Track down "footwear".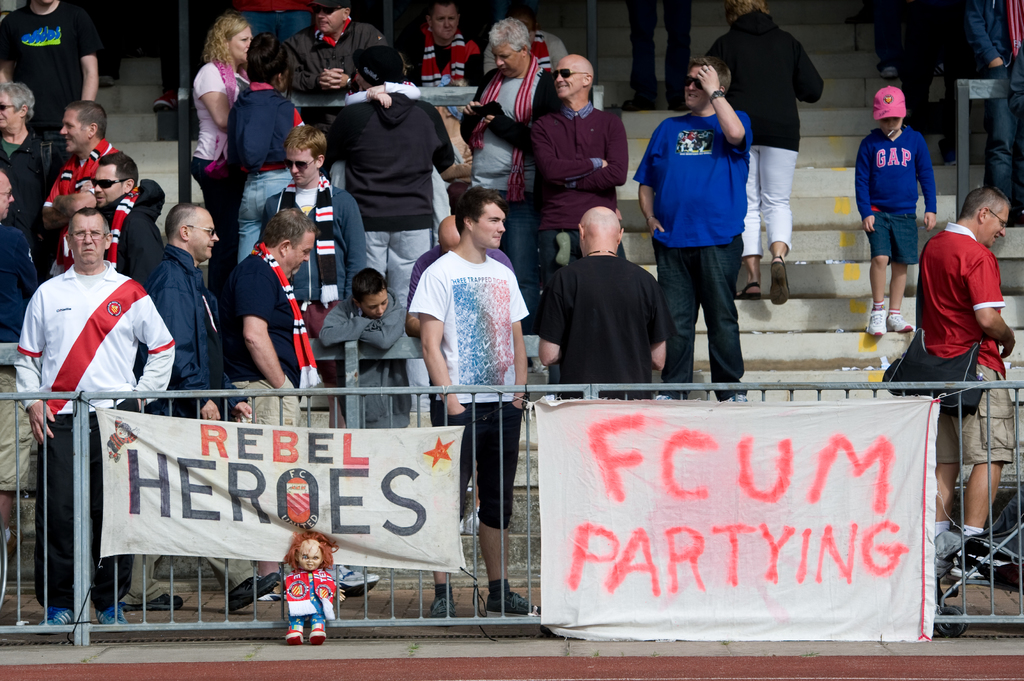
Tracked to {"x1": 122, "y1": 590, "x2": 184, "y2": 608}.
